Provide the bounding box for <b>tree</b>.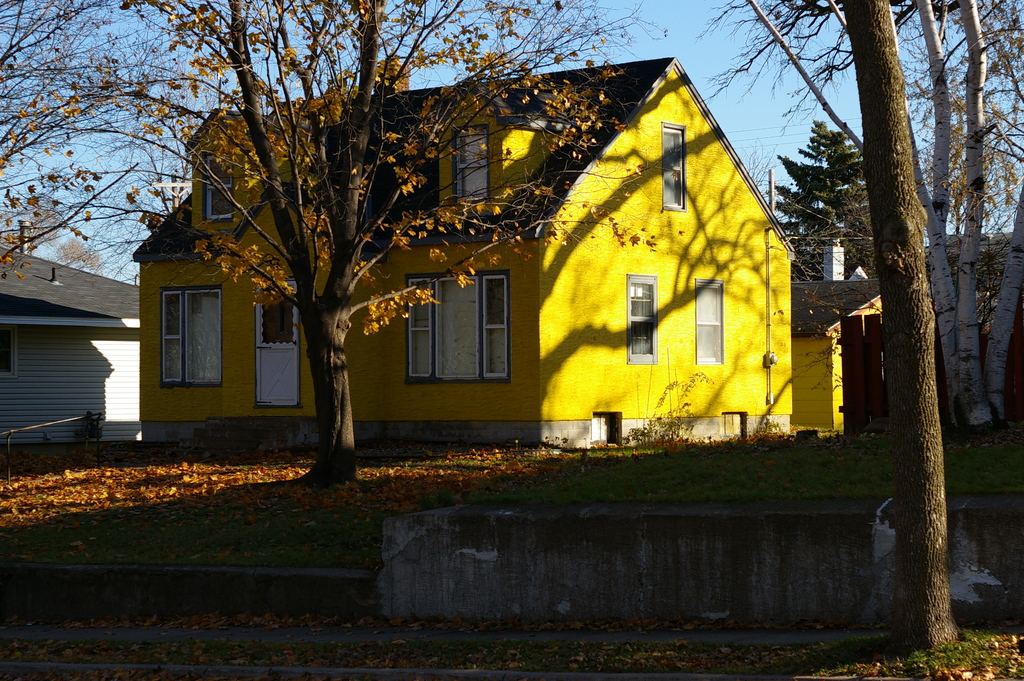
767, 119, 875, 288.
